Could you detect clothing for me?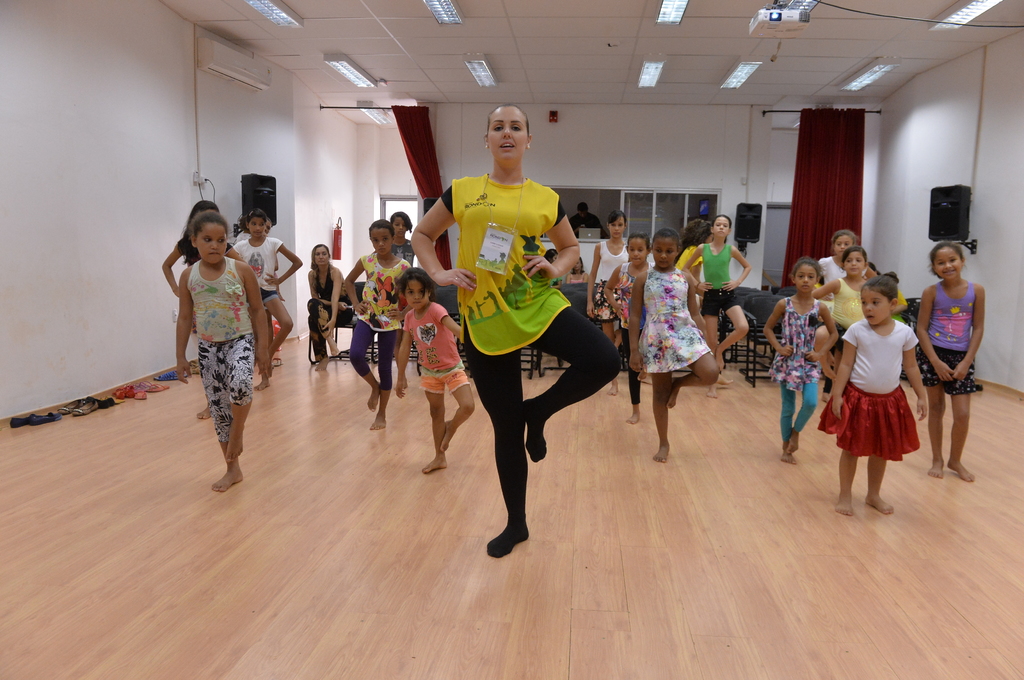
Detection result: [303,265,354,360].
